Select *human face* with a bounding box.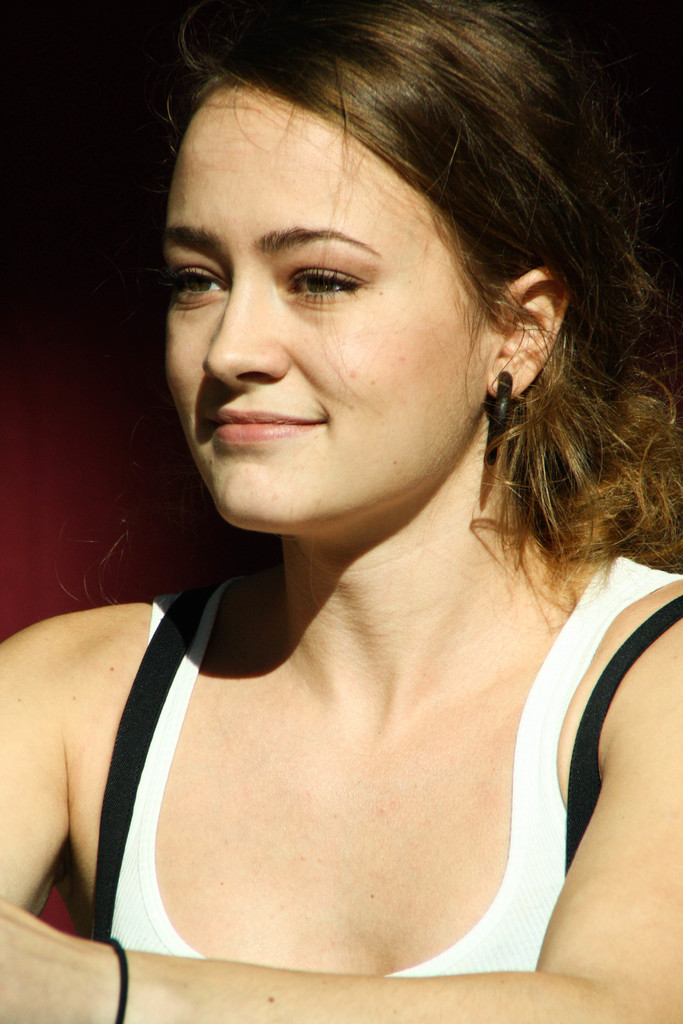
(x1=167, y1=84, x2=493, y2=536).
